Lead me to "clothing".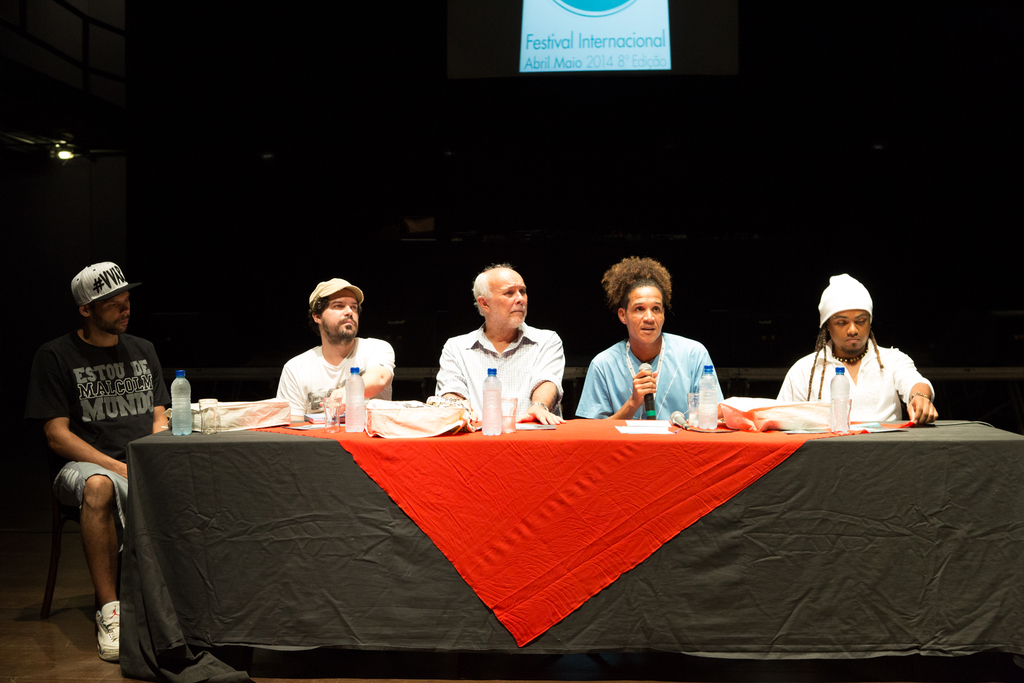
Lead to <bbox>779, 333, 930, 440</bbox>.
